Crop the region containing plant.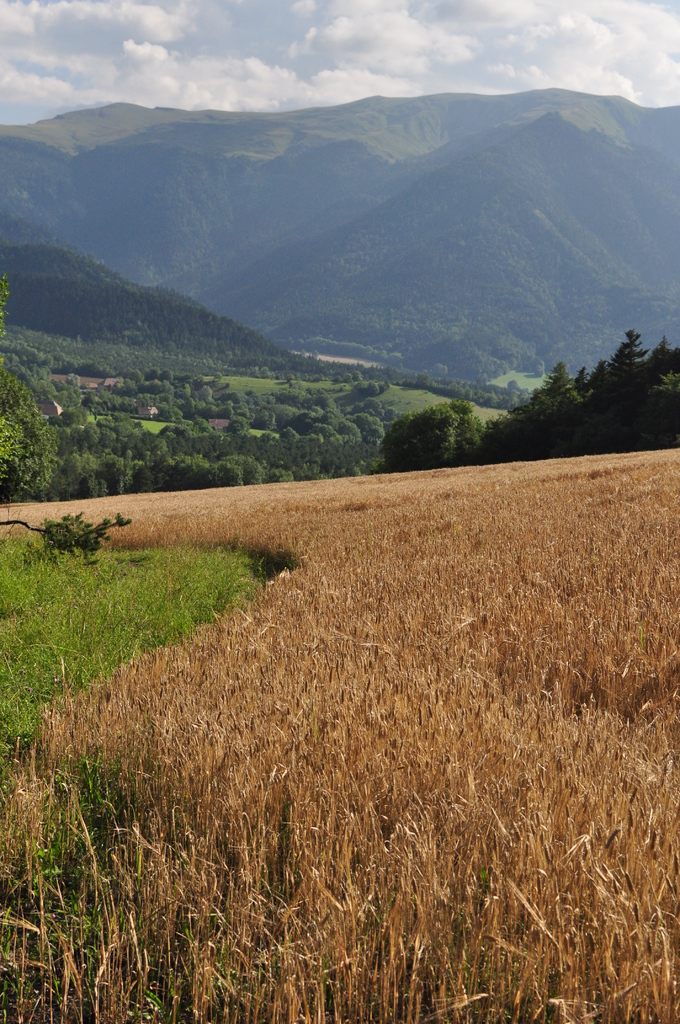
Crop region: <box>0,513,131,558</box>.
